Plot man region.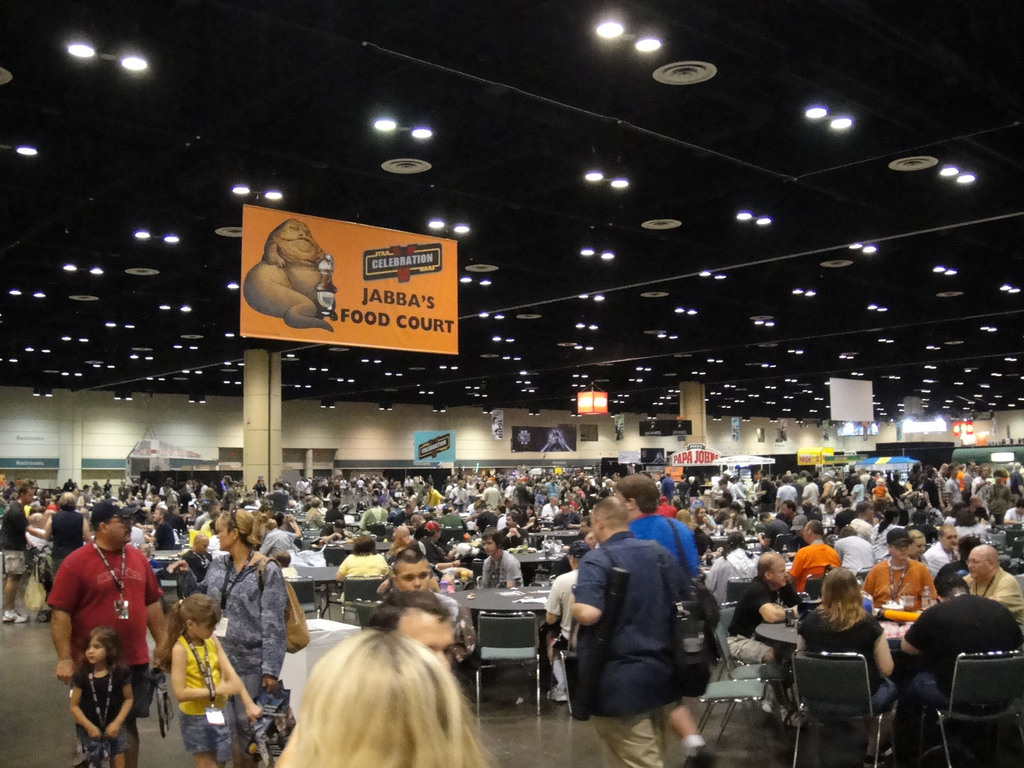
Plotted at pyautogui.locateOnScreen(182, 533, 219, 579).
